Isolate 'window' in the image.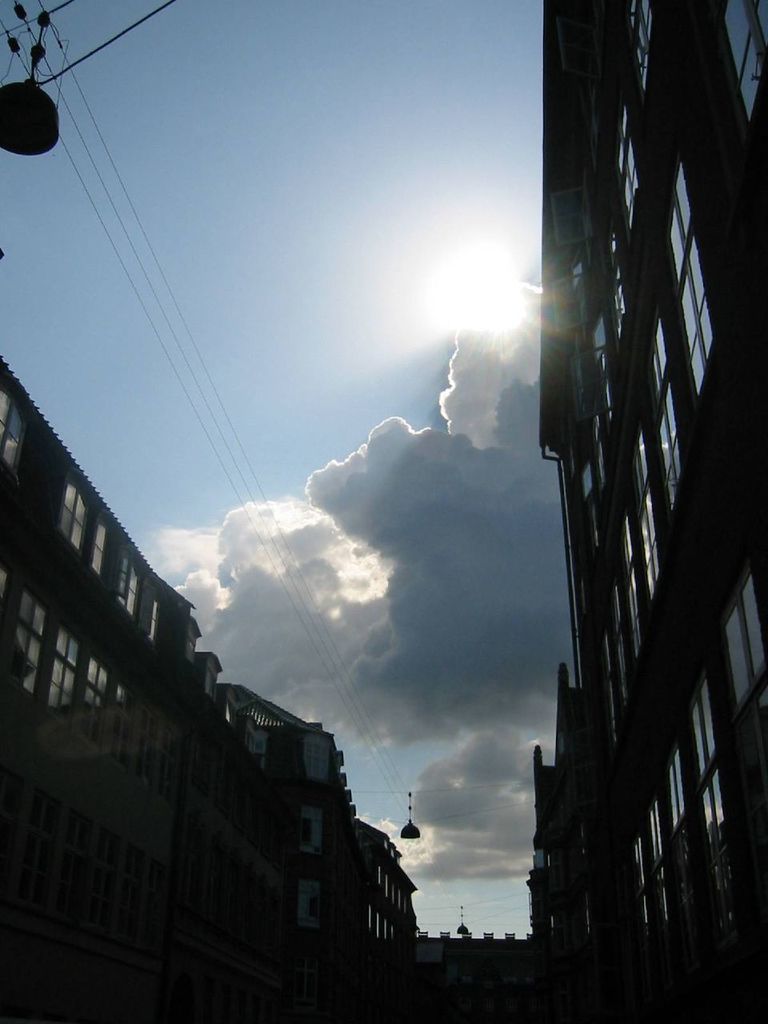
Isolated region: (0,380,33,487).
